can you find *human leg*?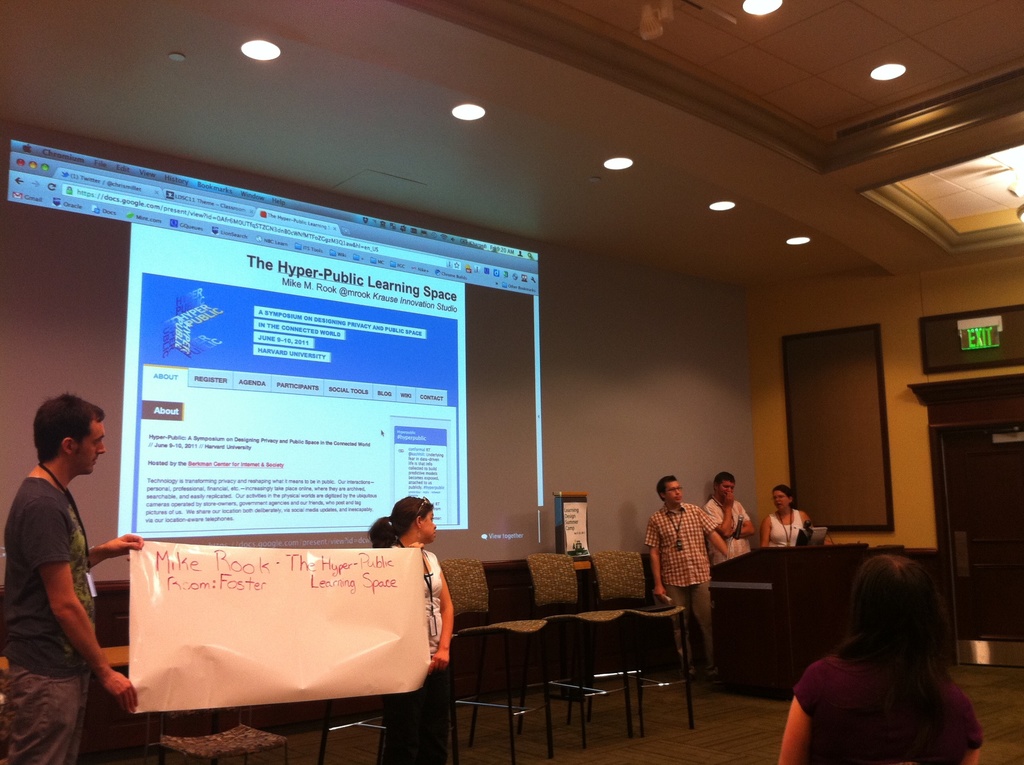
Yes, bounding box: box=[419, 671, 448, 764].
